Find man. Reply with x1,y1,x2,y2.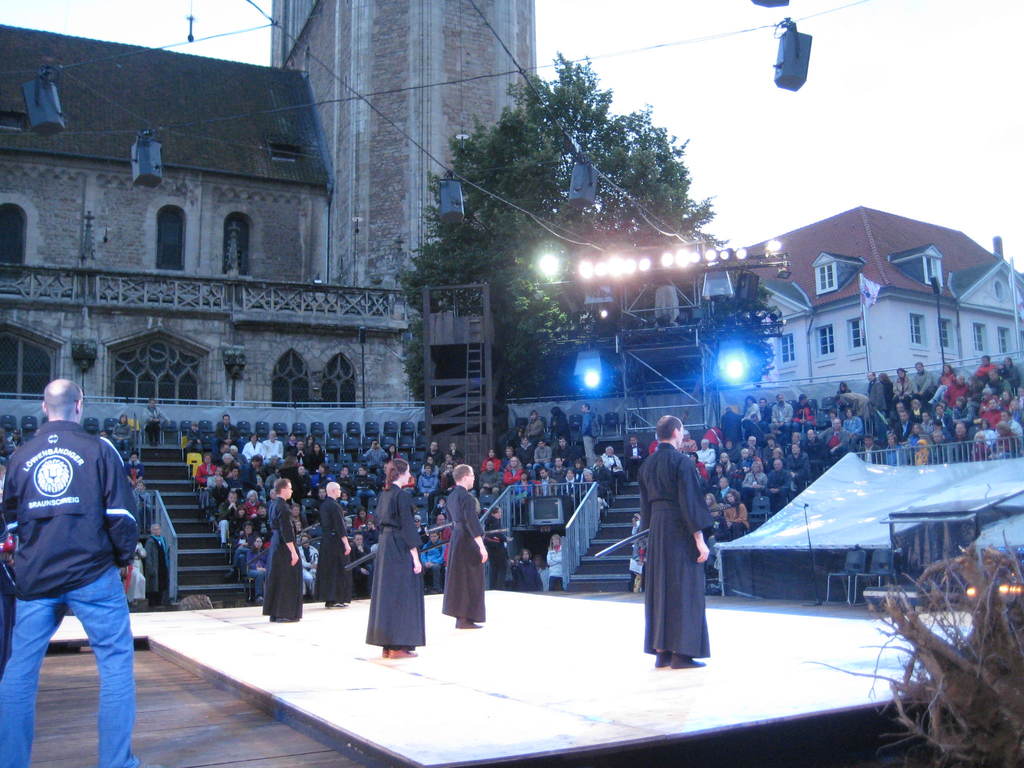
548,435,573,467.
